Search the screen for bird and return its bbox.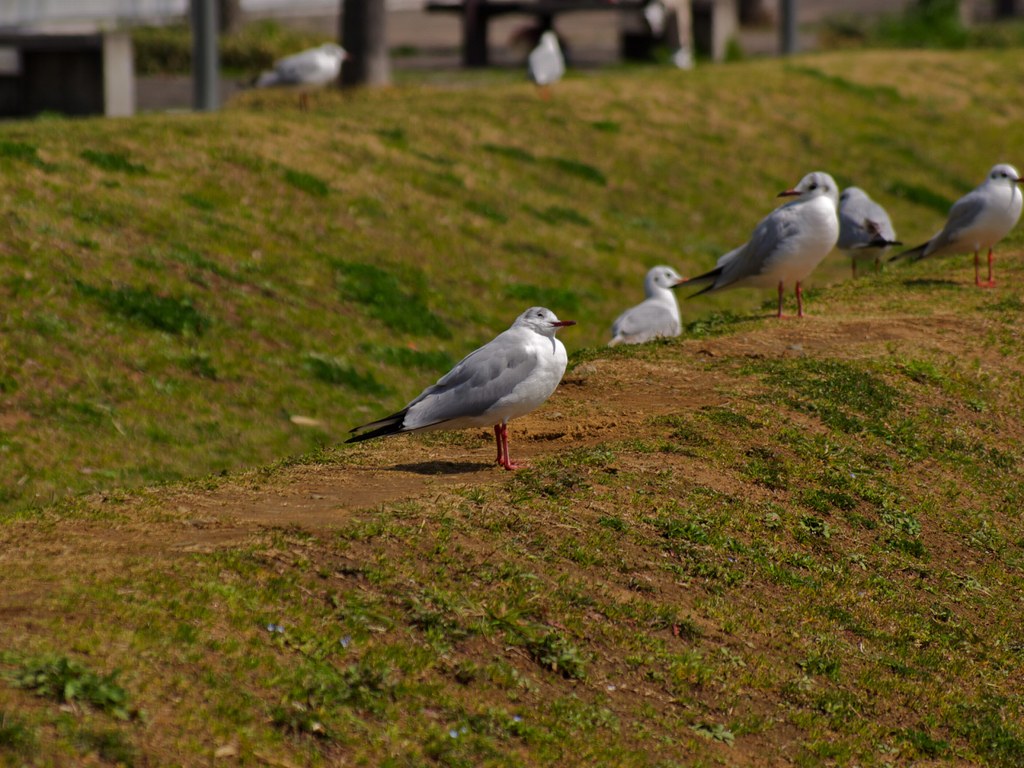
Found: (x1=836, y1=185, x2=903, y2=278).
